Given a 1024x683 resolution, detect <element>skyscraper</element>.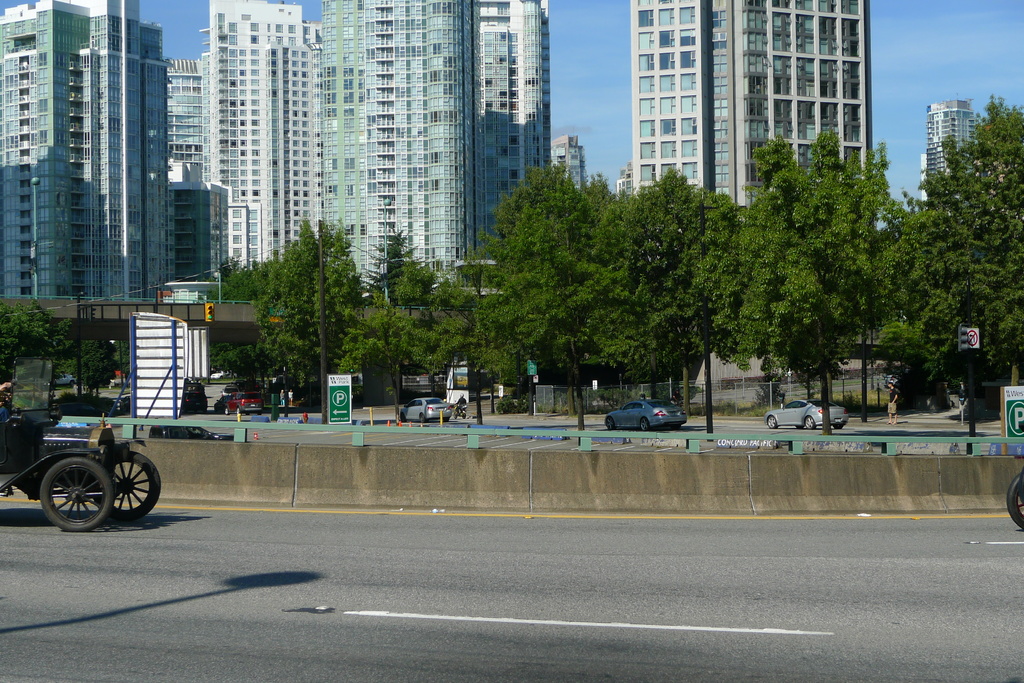
box(630, 0, 877, 213).
